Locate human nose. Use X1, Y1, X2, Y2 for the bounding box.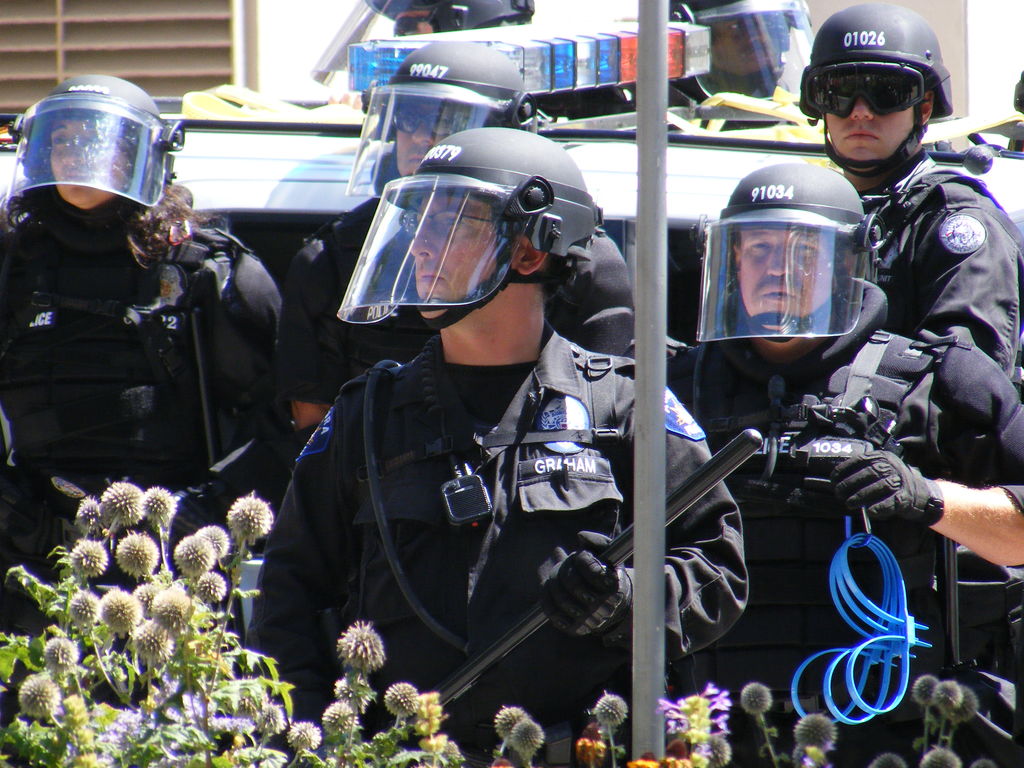
410, 122, 435, 145.
